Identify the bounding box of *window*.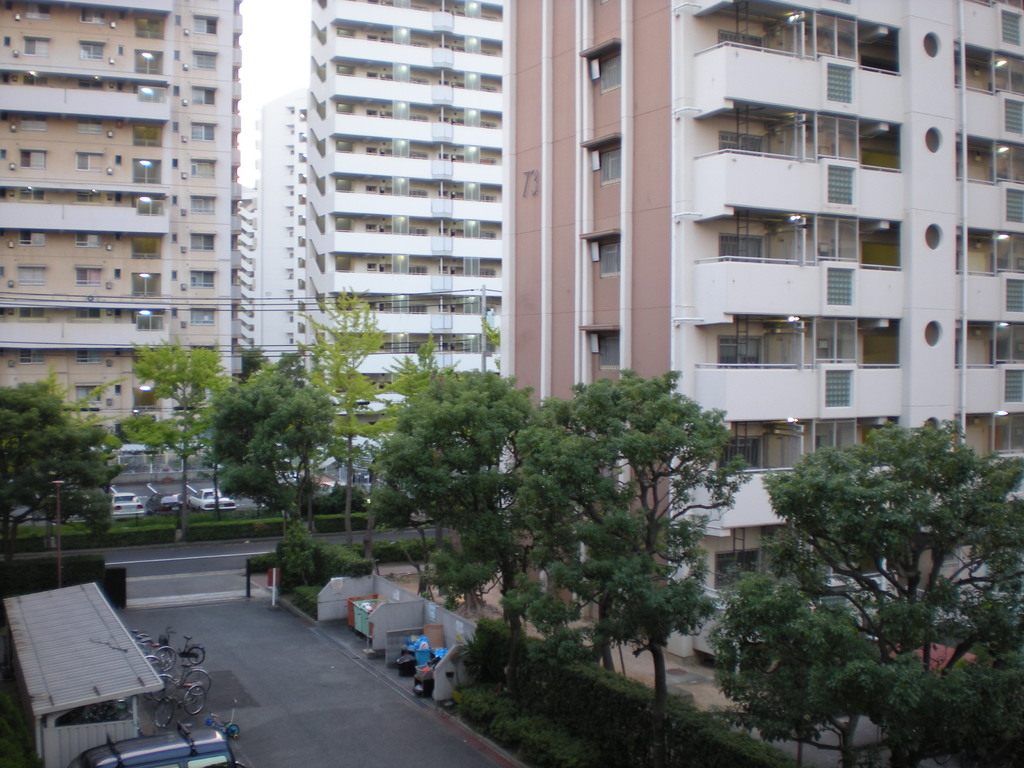
BBox(189, 196, 213, 209).
